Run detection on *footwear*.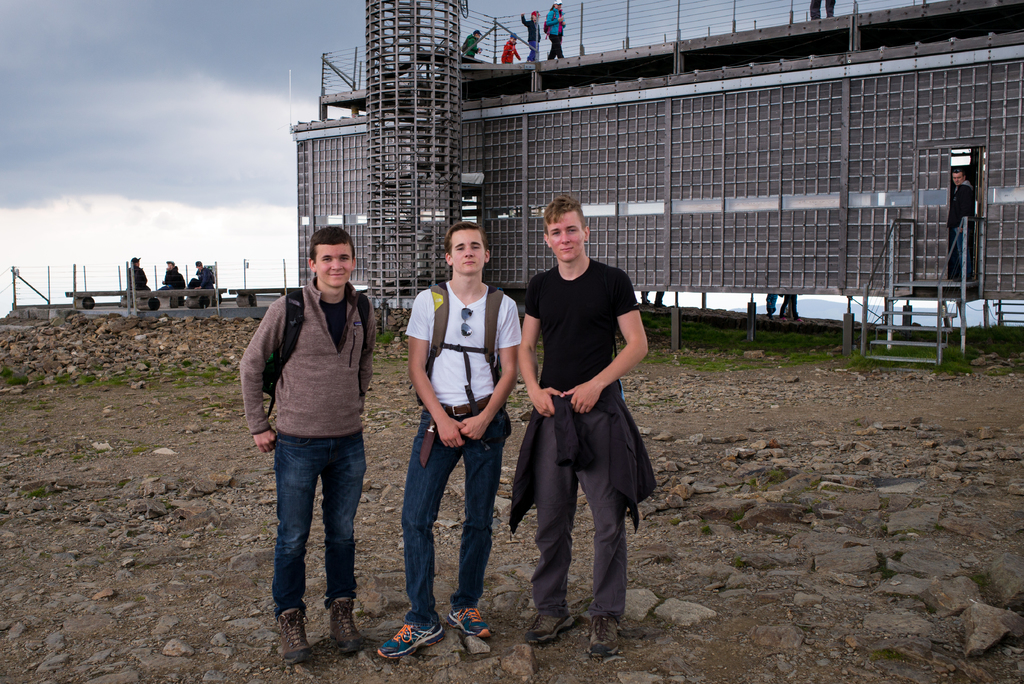
Result: crop(359, 591, 487, 667).
